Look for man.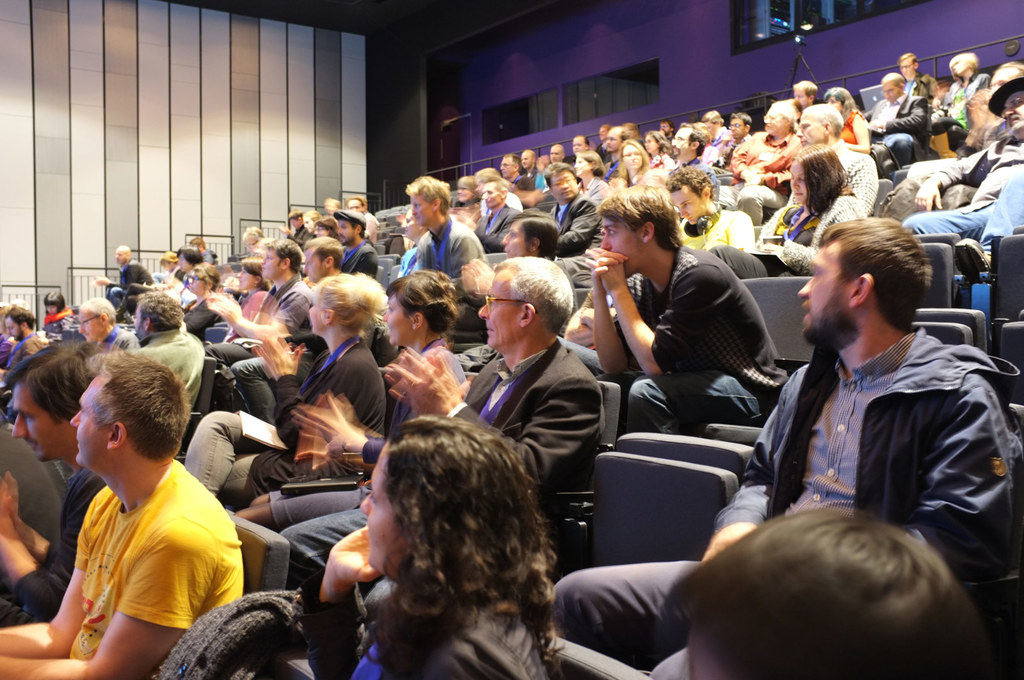
Found: Rect(586, 181, 796, 434).
